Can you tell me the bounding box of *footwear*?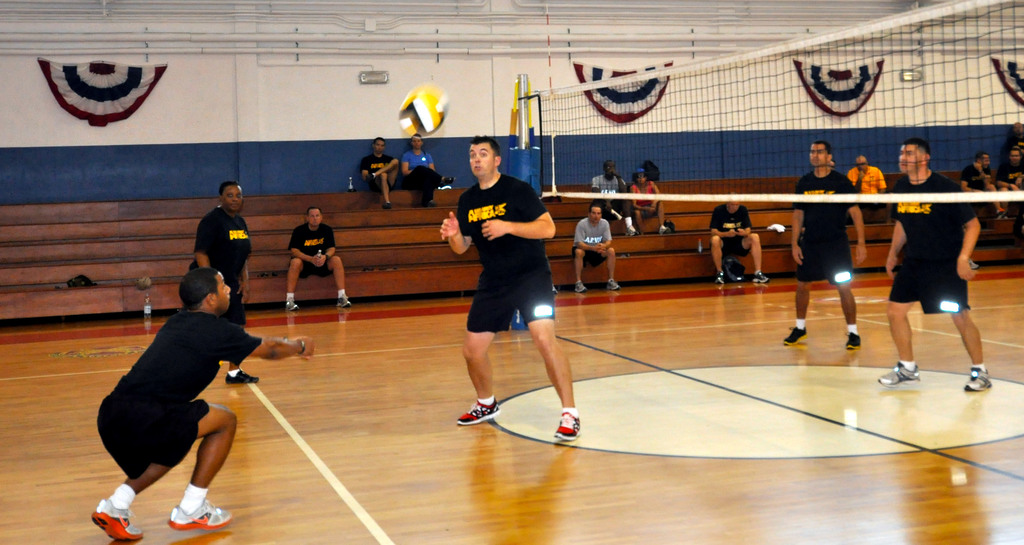
region(719, 277, 724, 283).
